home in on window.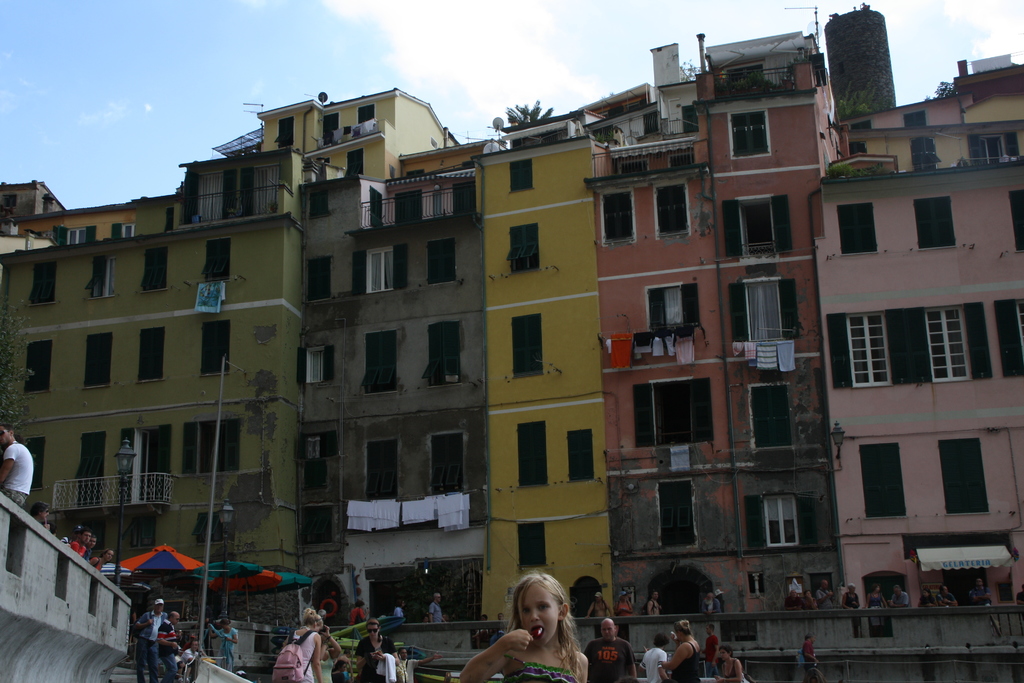
Homed in at rect(918, 302, 996, 393).
